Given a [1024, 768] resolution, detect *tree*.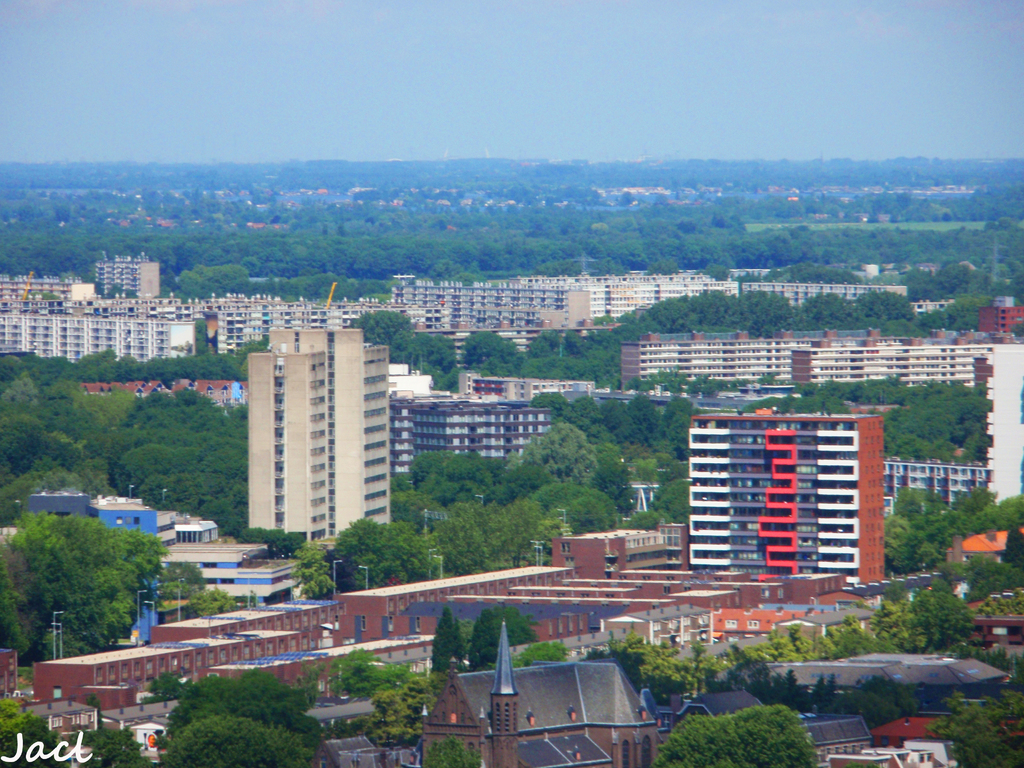
(510, 636, 566, 668).
